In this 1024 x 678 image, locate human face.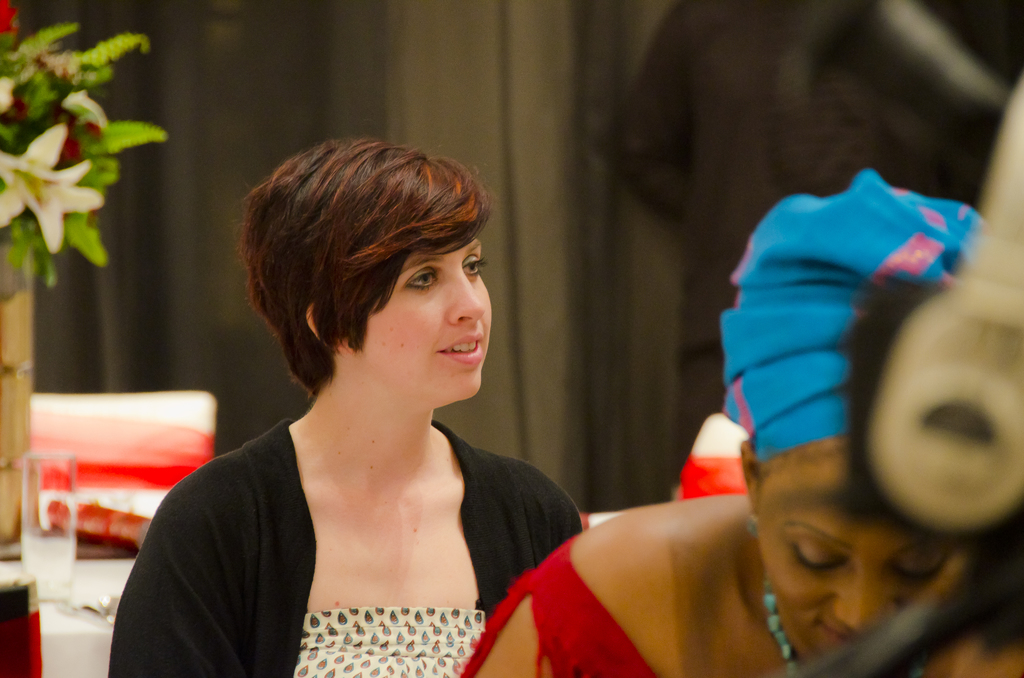
Bounding box: [left=755, top=464, right=948, bottom=661].
